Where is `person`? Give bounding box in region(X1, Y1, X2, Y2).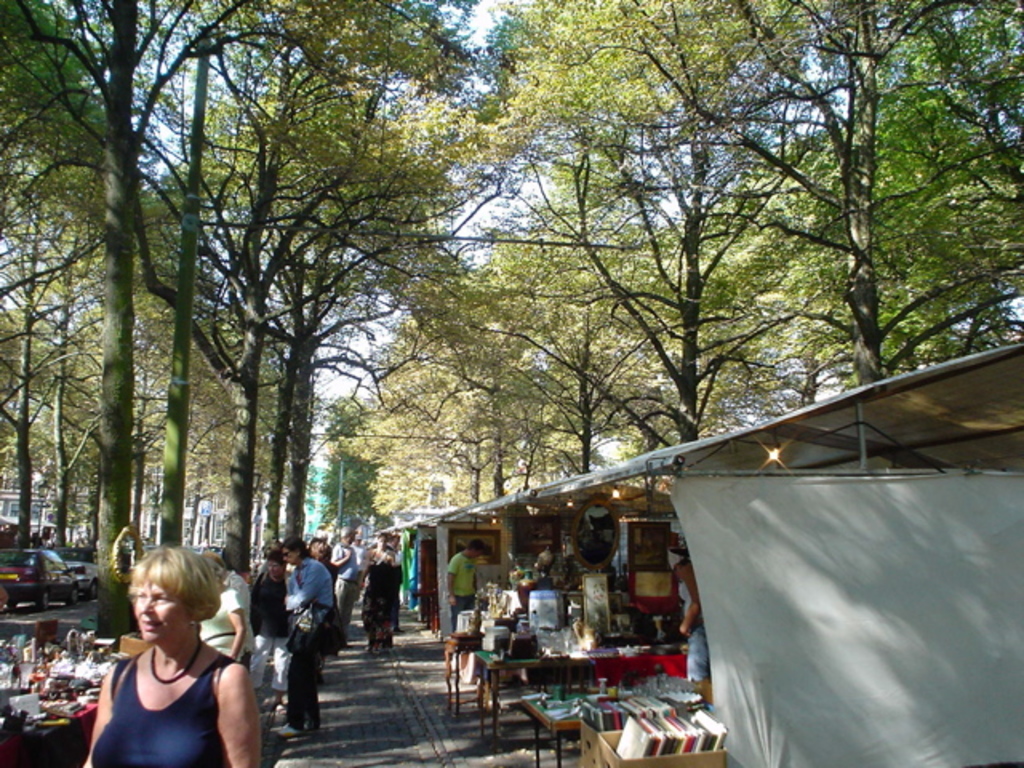
region(448, 534, 478, 640).
